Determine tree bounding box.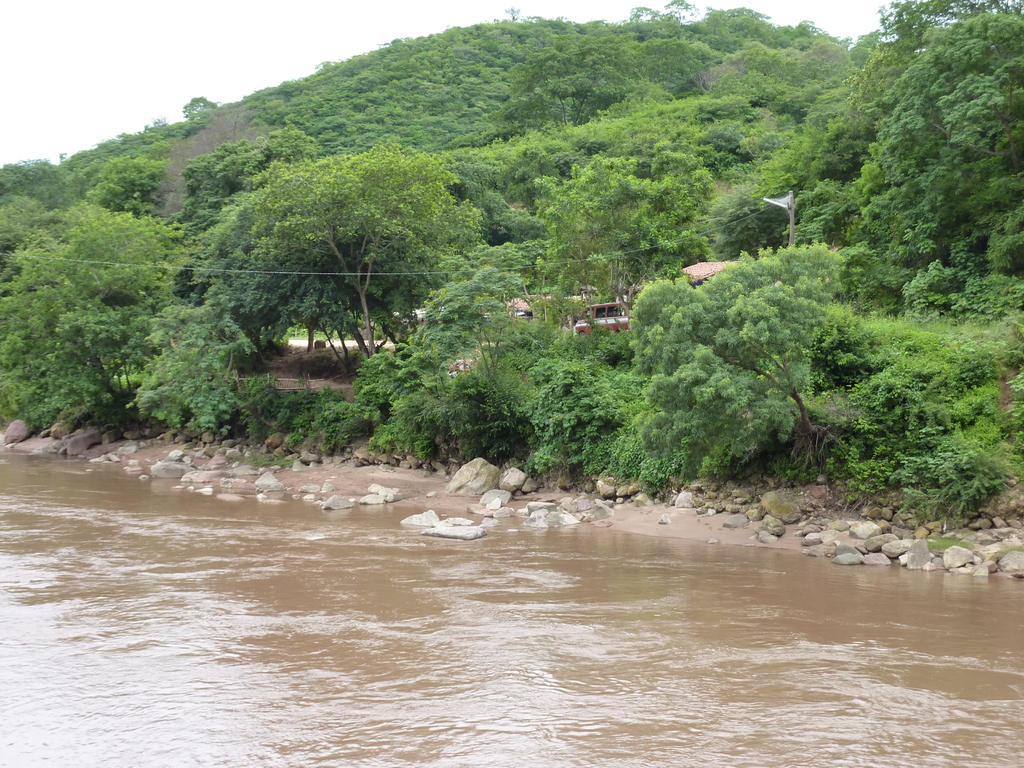
Determined: 228, 141, 440, 401.
